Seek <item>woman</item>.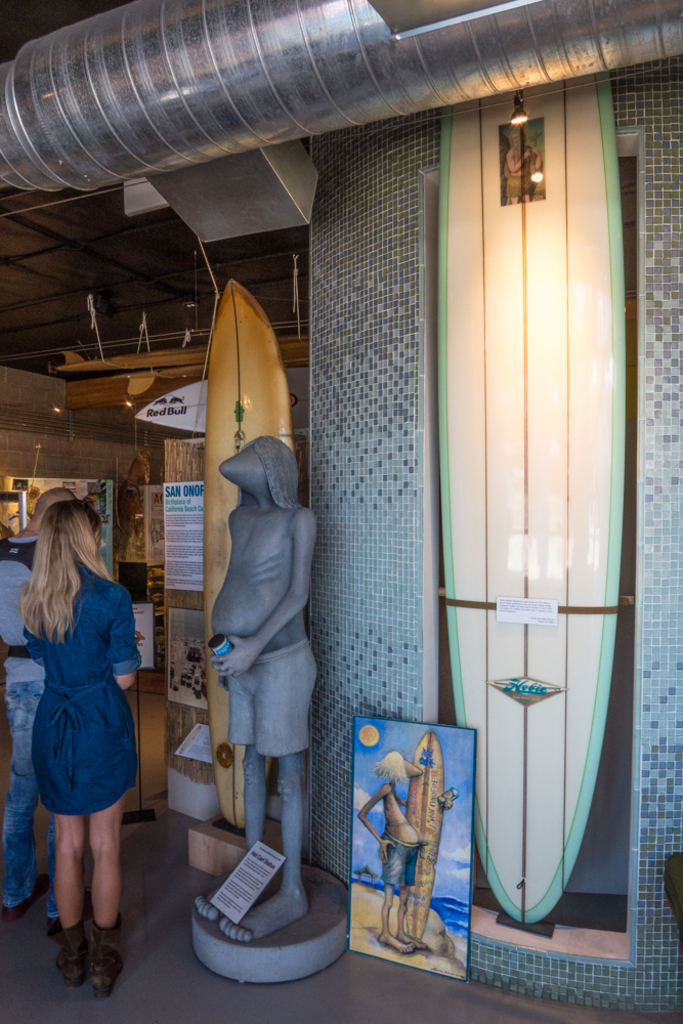
region(19, 494, 148, 990).
